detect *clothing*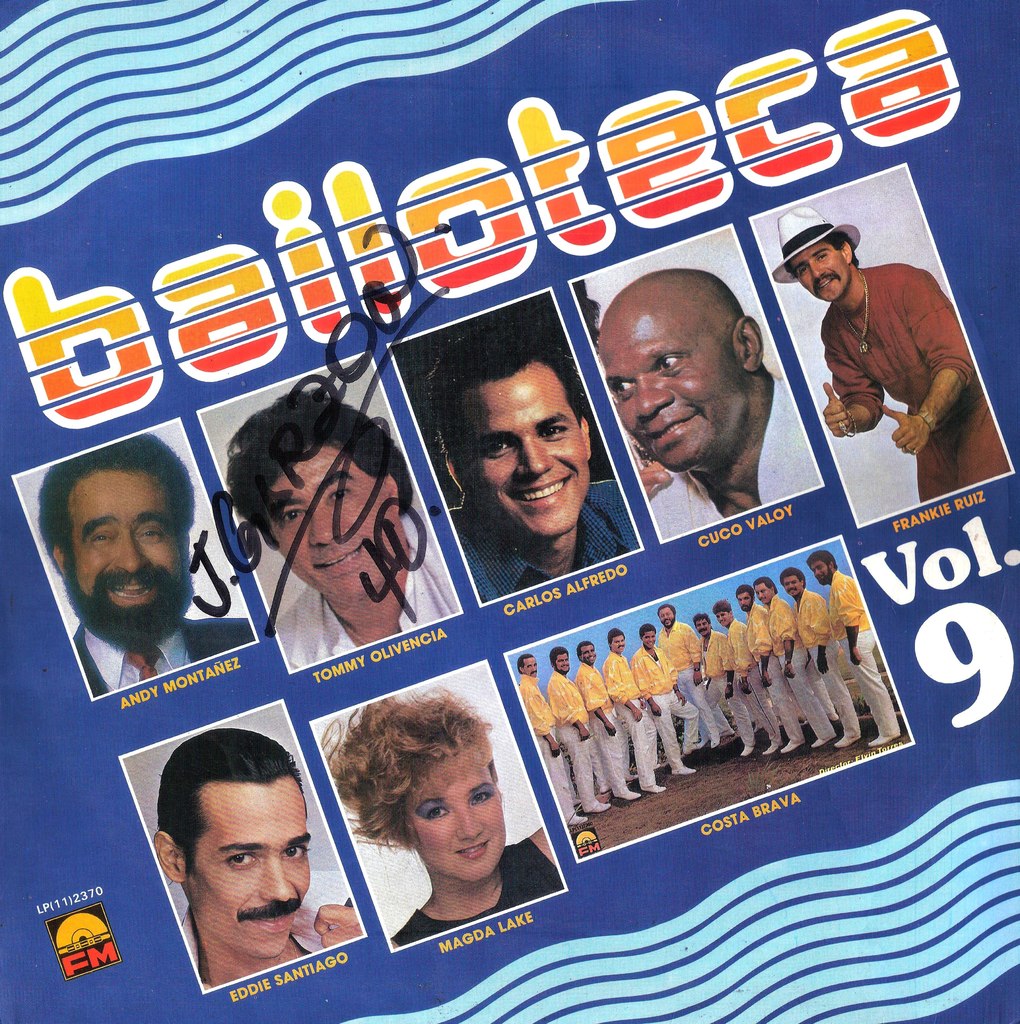
[left=575, top=659, right=631, bottom=803]
